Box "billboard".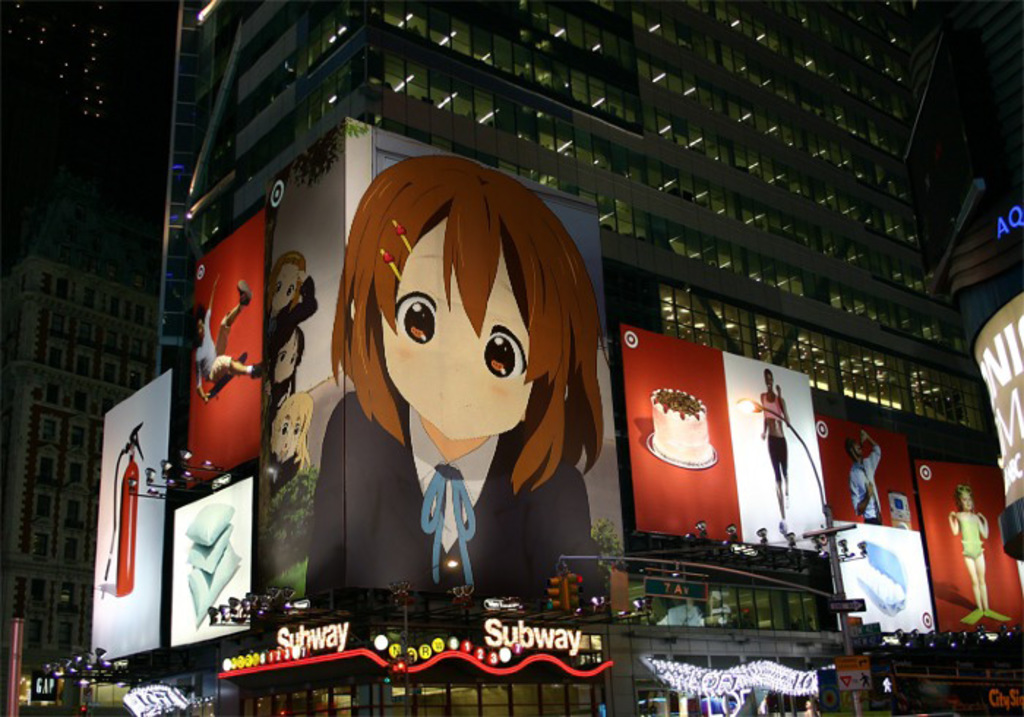
(x1=250, y1=367, x2=347, y2=628).
